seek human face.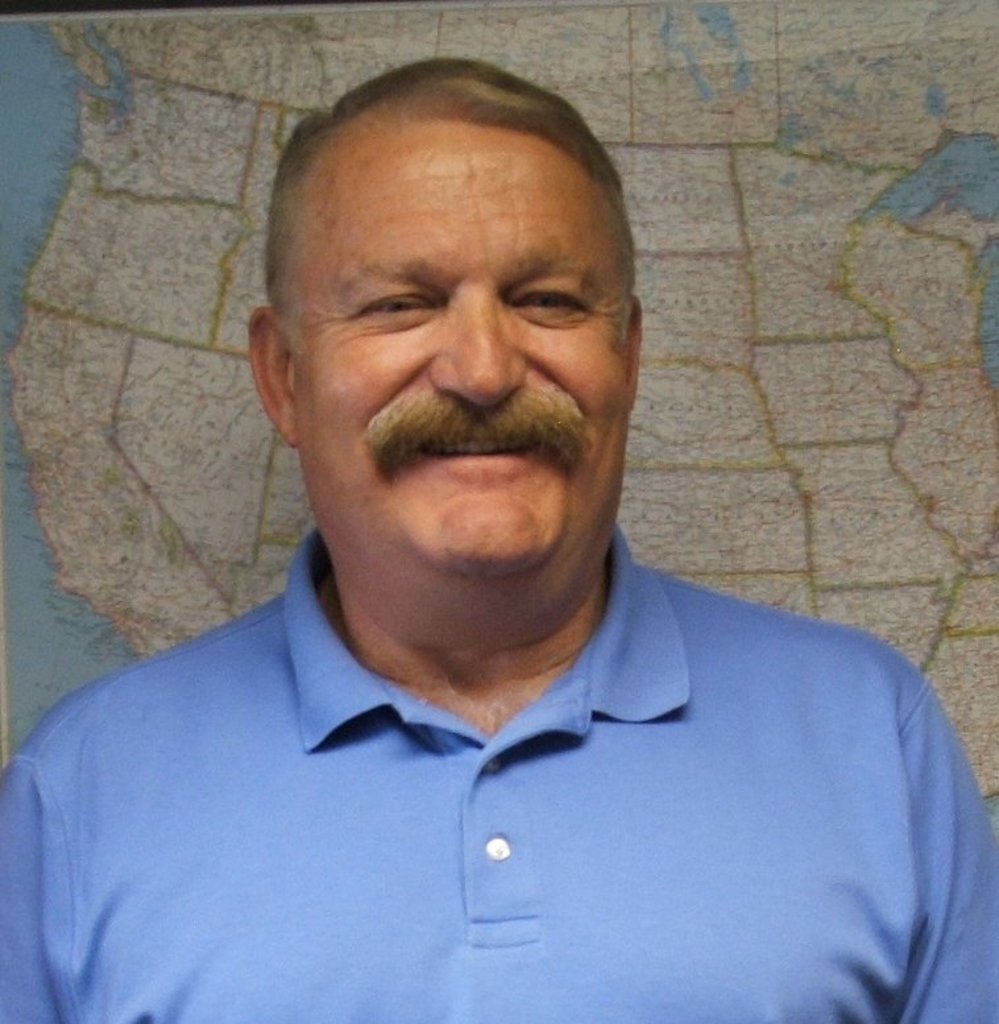
285, 120, 637, 576.
